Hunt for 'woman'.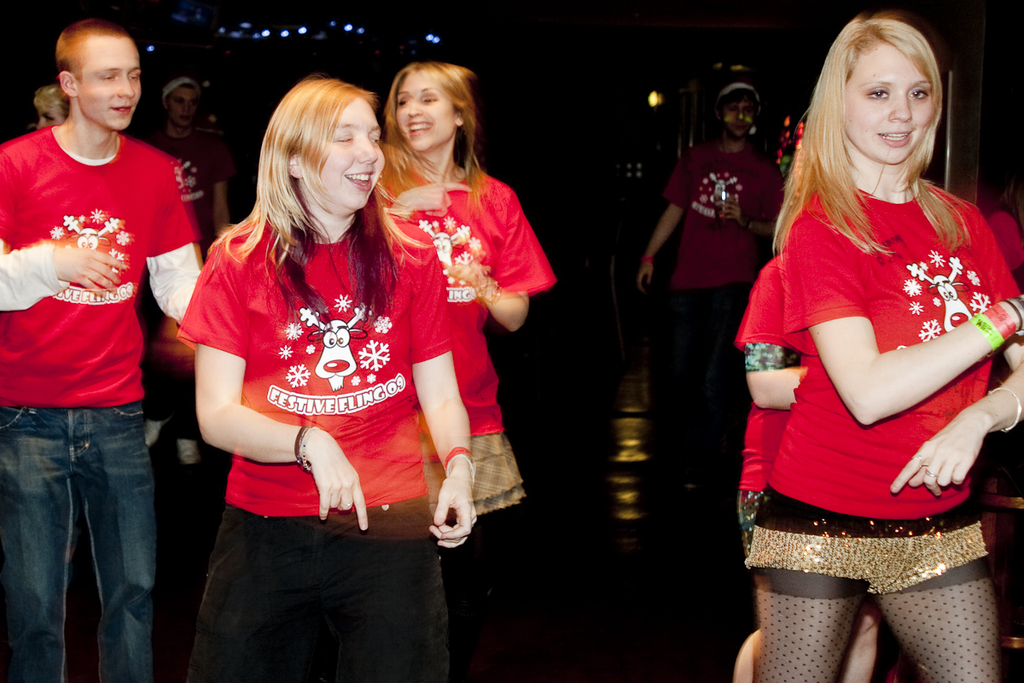
Hunted down at <bbox>364, 61, 551, 538</bbox>.
